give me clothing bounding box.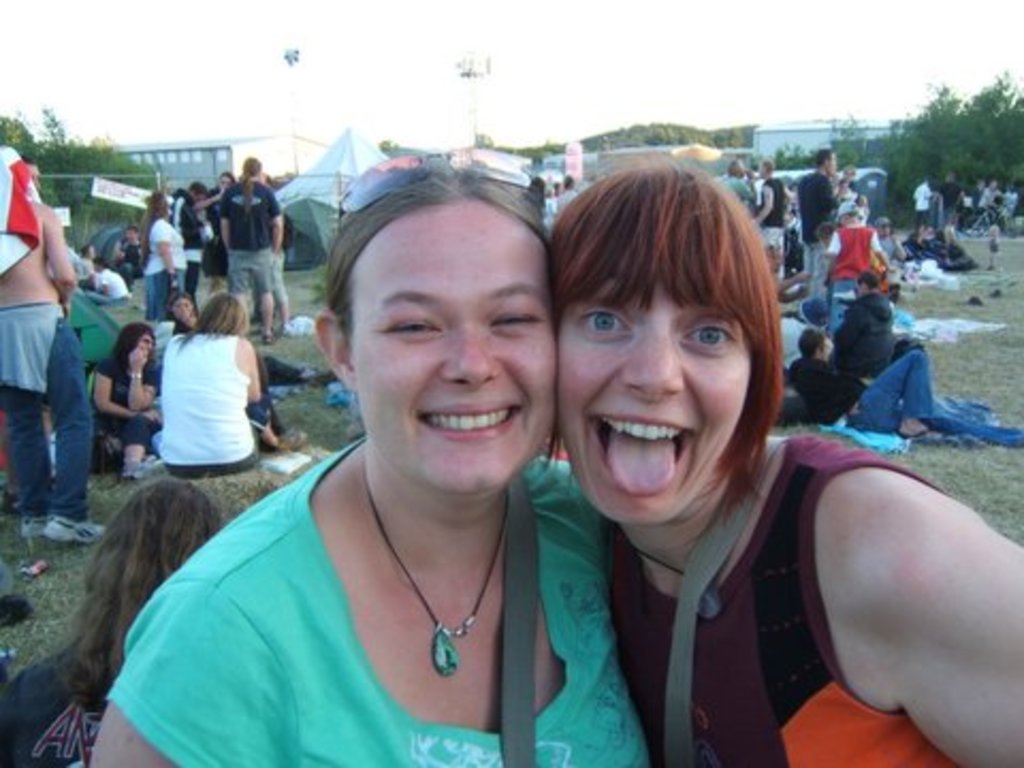
l=834, t=175, r=860, b=213.
